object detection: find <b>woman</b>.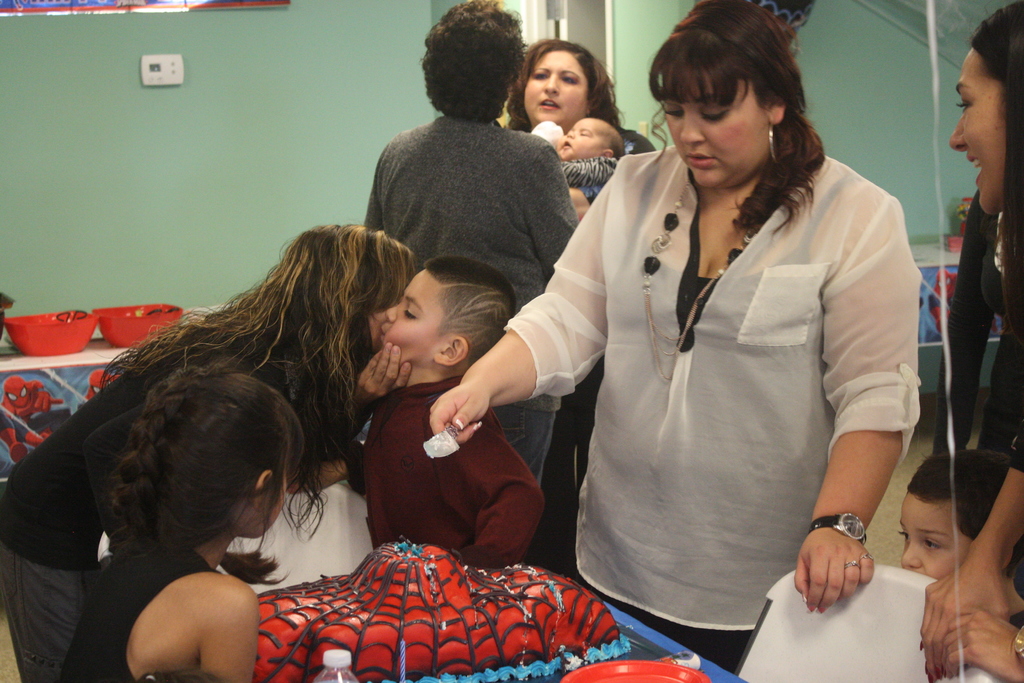
(left=474, top=29, right=917, bottom=677).
